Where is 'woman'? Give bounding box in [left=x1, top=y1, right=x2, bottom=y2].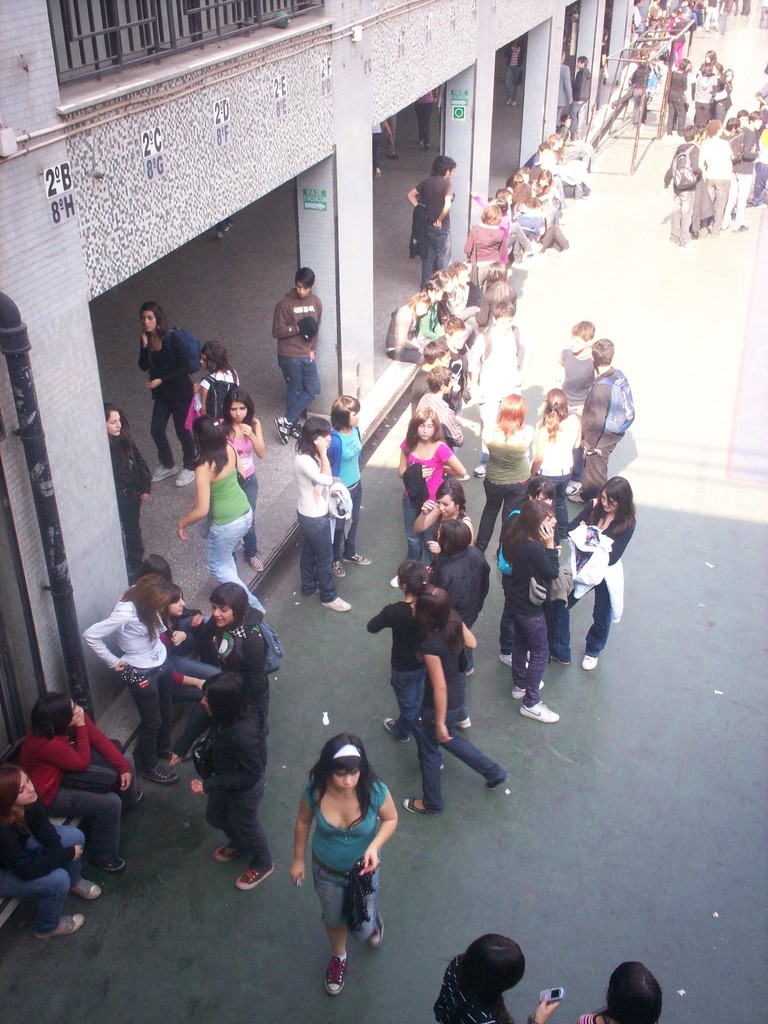
[left=530, top=382, right=582, bottom=504].
